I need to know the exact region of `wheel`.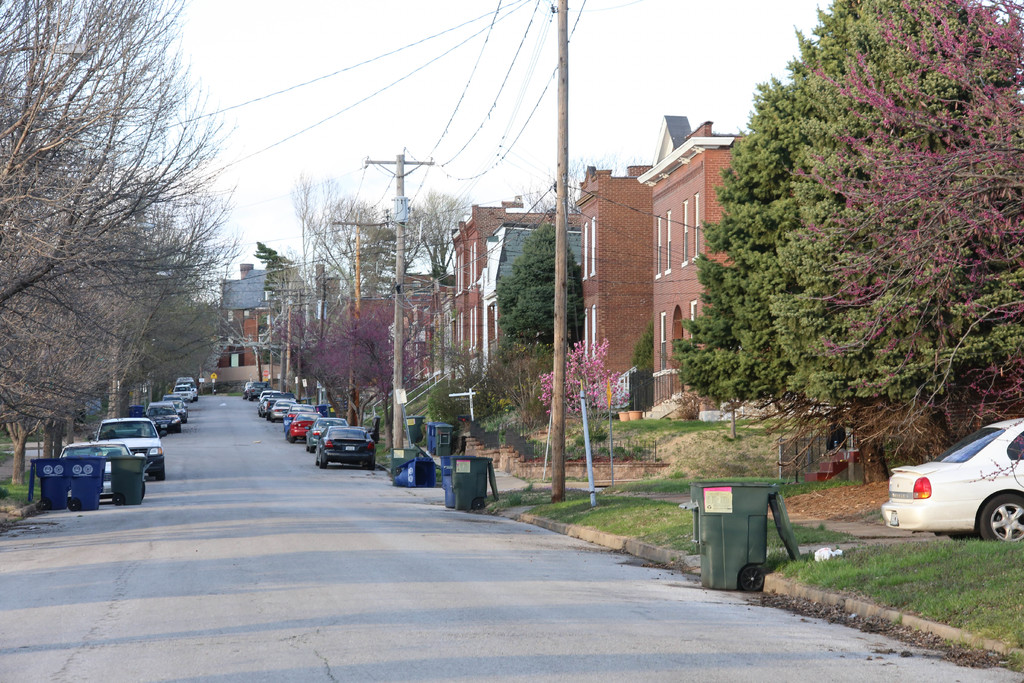
Region: detection(142, 481, 147, 498).
